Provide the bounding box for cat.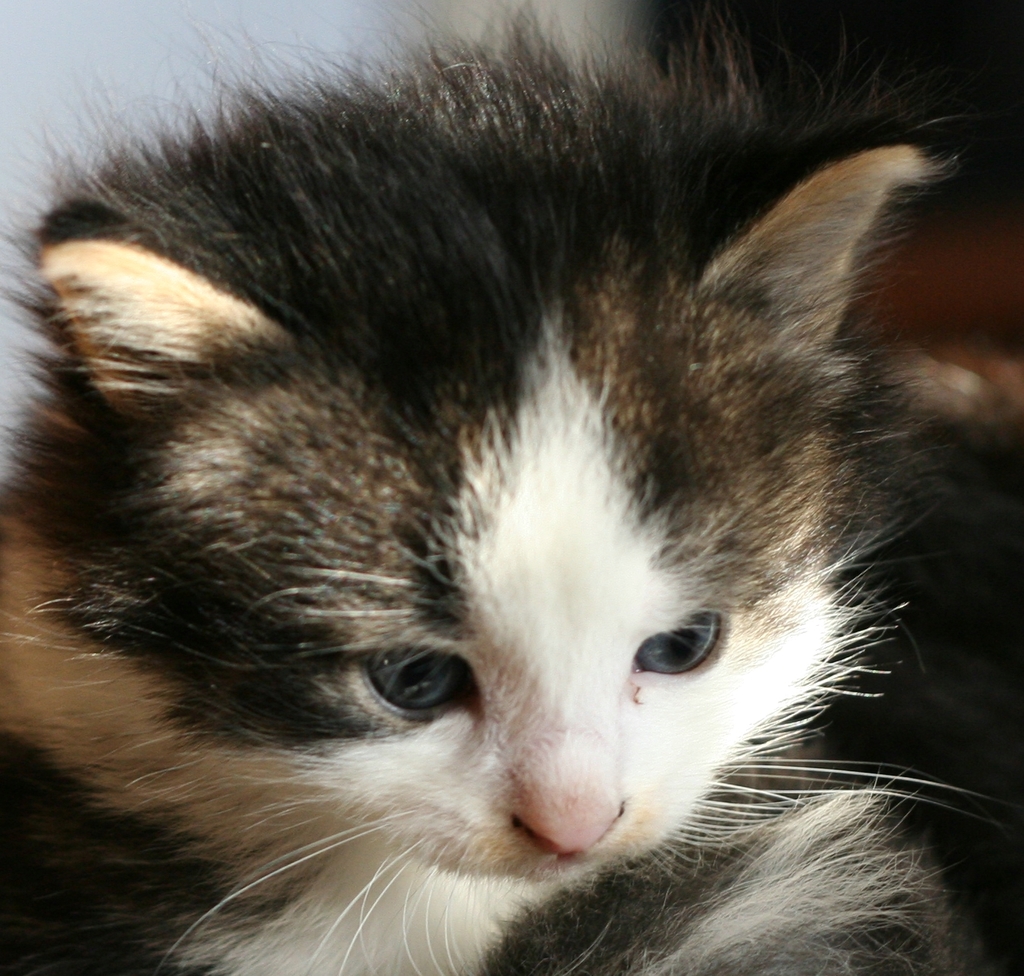
pyautogui.locateOnScreen(0, 16, 1023, 975).
